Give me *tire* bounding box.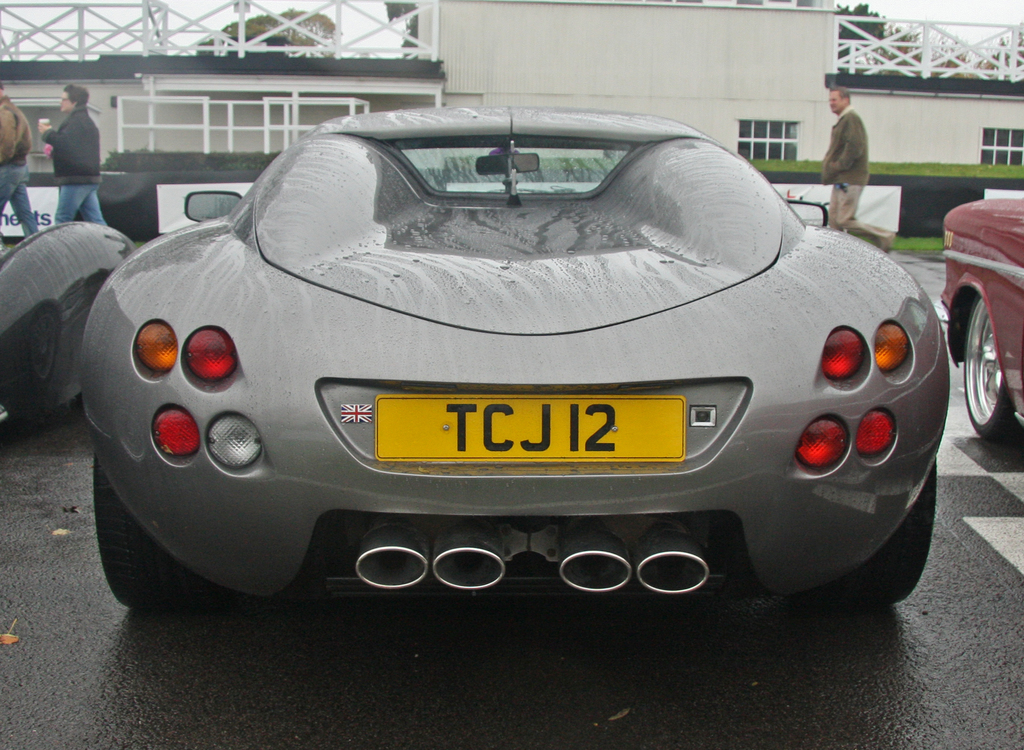
Rect(859, 459, 936, 600).
